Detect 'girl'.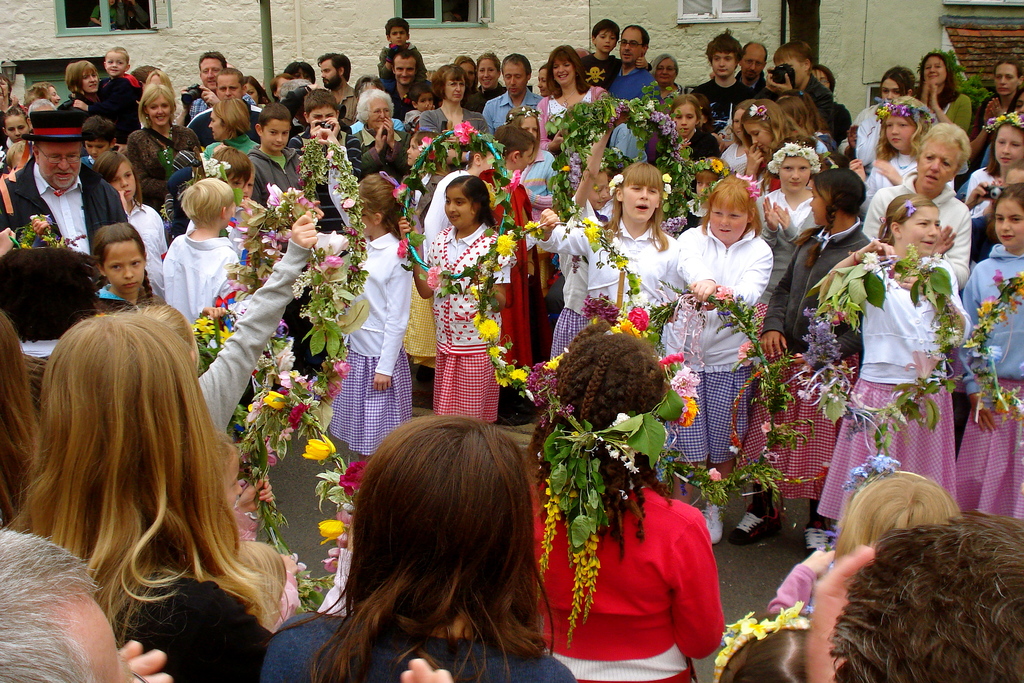
Detected at pyautogui.locateOnScreen(263, 411, 573, 682).
